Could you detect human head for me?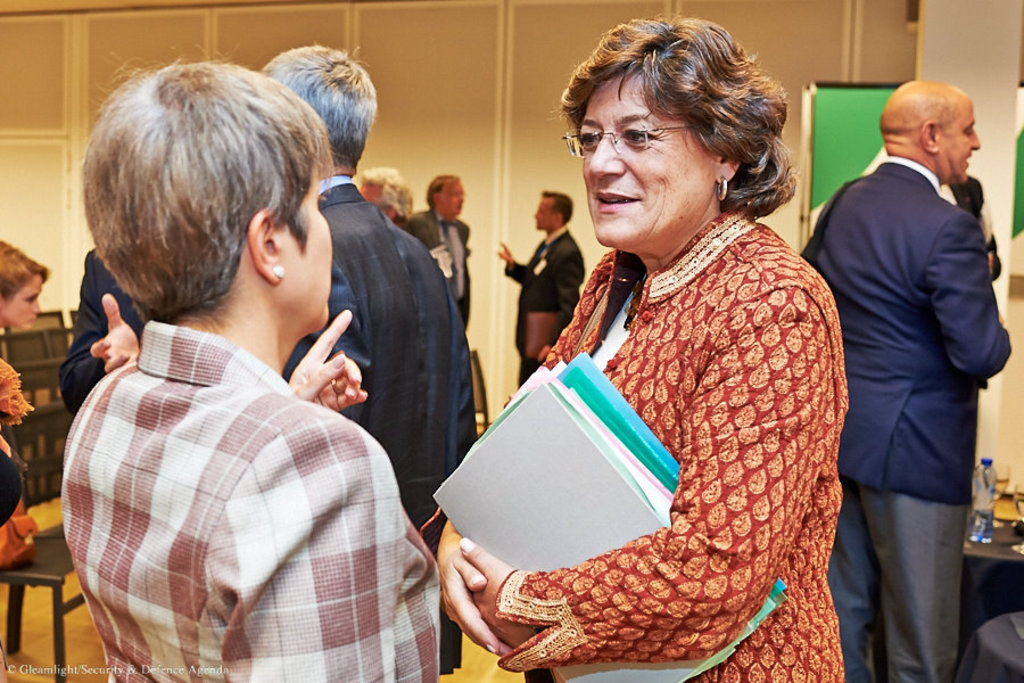
Detection result: l=430, t=174, r=469, b=223.
